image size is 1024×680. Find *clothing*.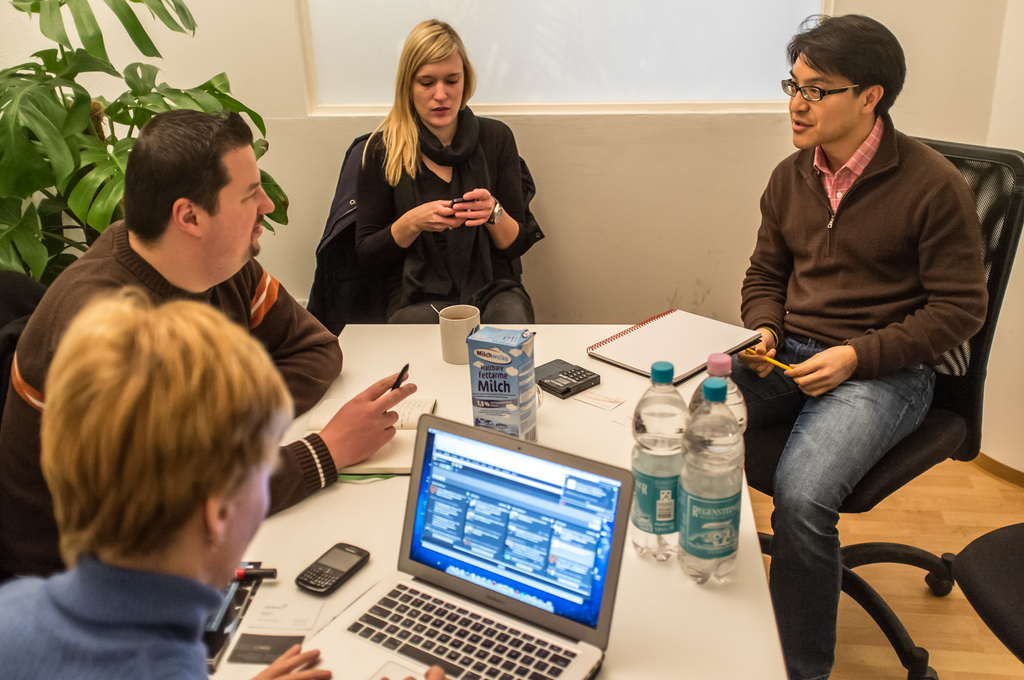
l=0, t=551, r=225, b=679.
